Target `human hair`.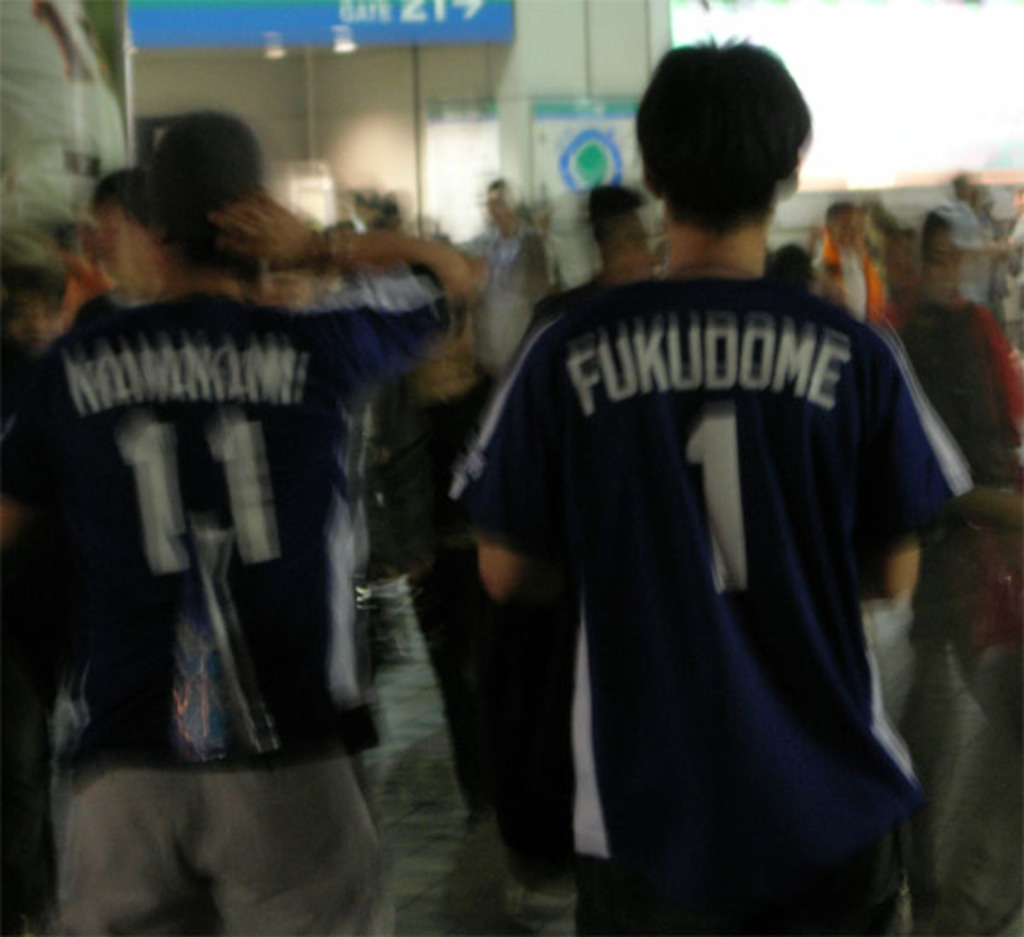
Target region: 589,183,650,246.
